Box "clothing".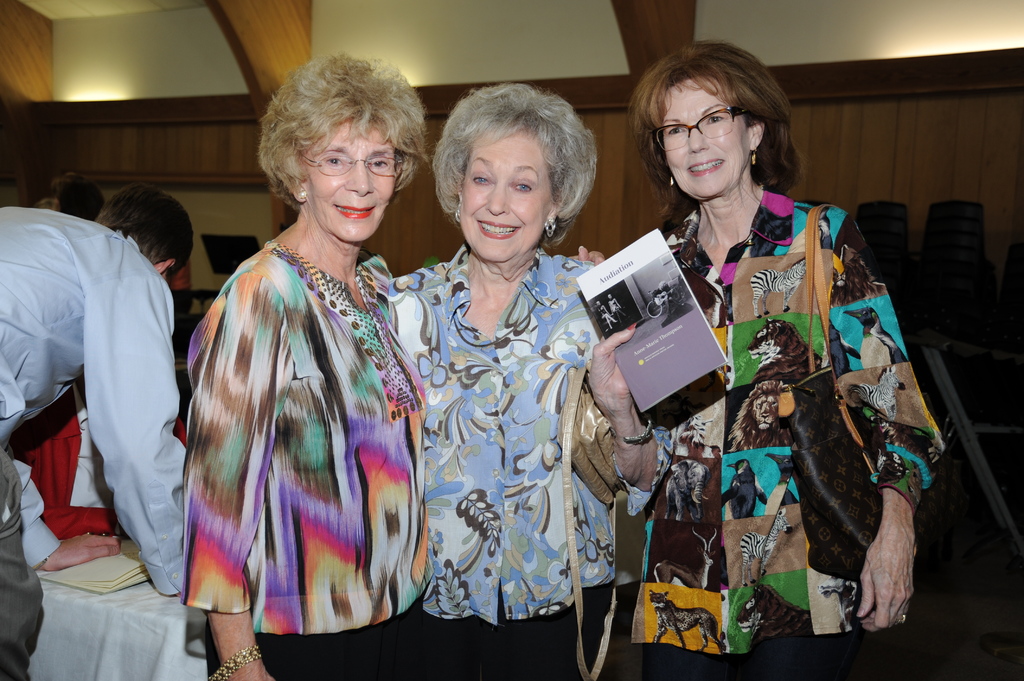
rect(631, 187, 941, 680).
